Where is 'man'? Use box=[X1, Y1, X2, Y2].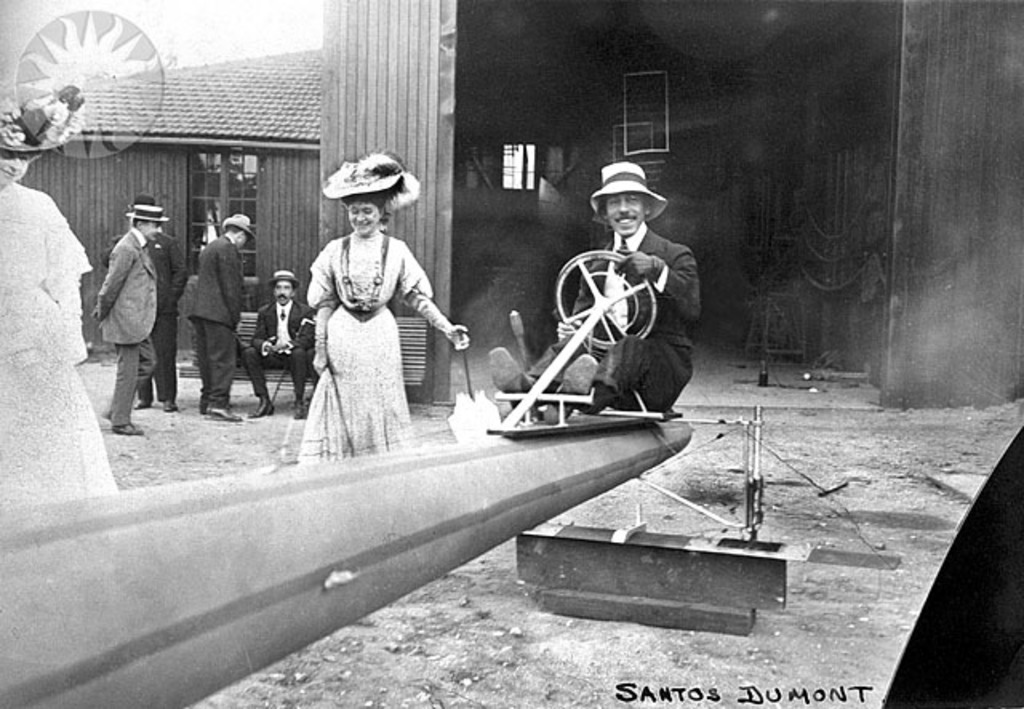
box=[240, 262, 320, 416].
